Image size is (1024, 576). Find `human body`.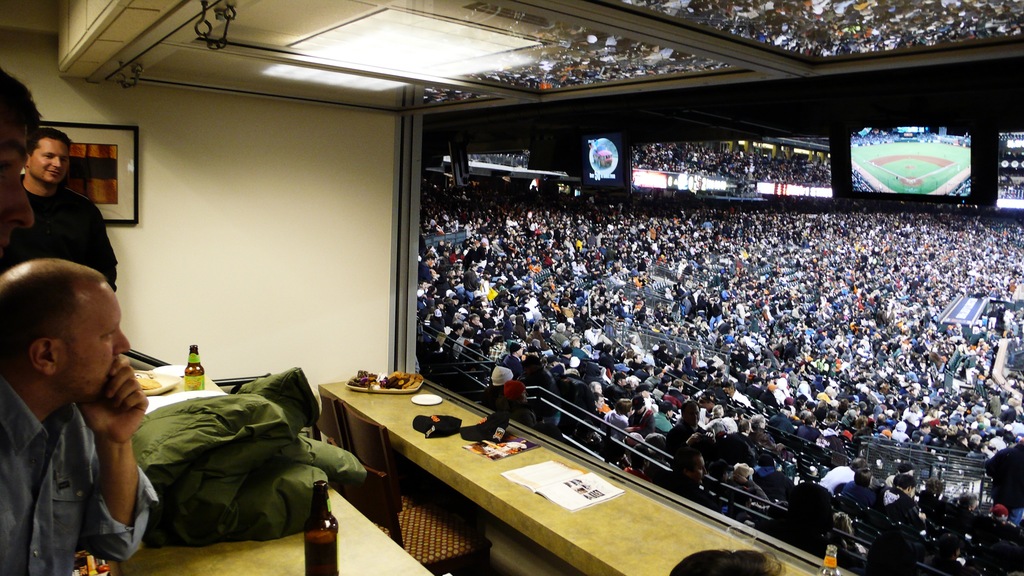
479/193/486/196.
